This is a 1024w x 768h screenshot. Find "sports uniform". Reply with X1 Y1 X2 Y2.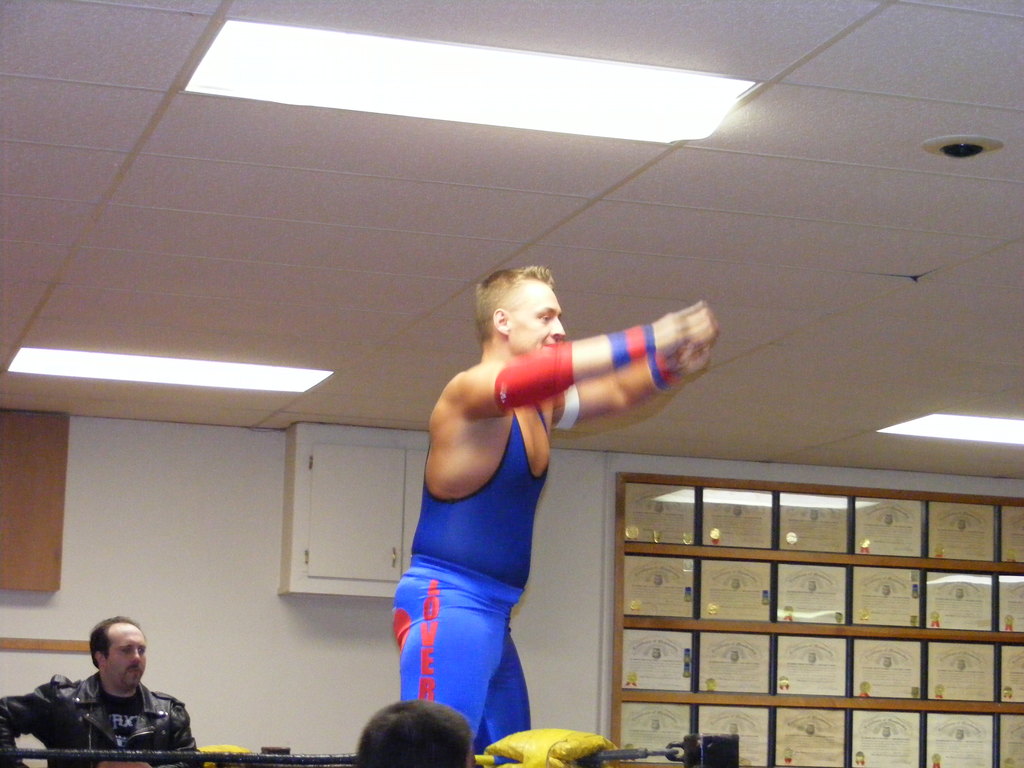
386 404 551 767.
